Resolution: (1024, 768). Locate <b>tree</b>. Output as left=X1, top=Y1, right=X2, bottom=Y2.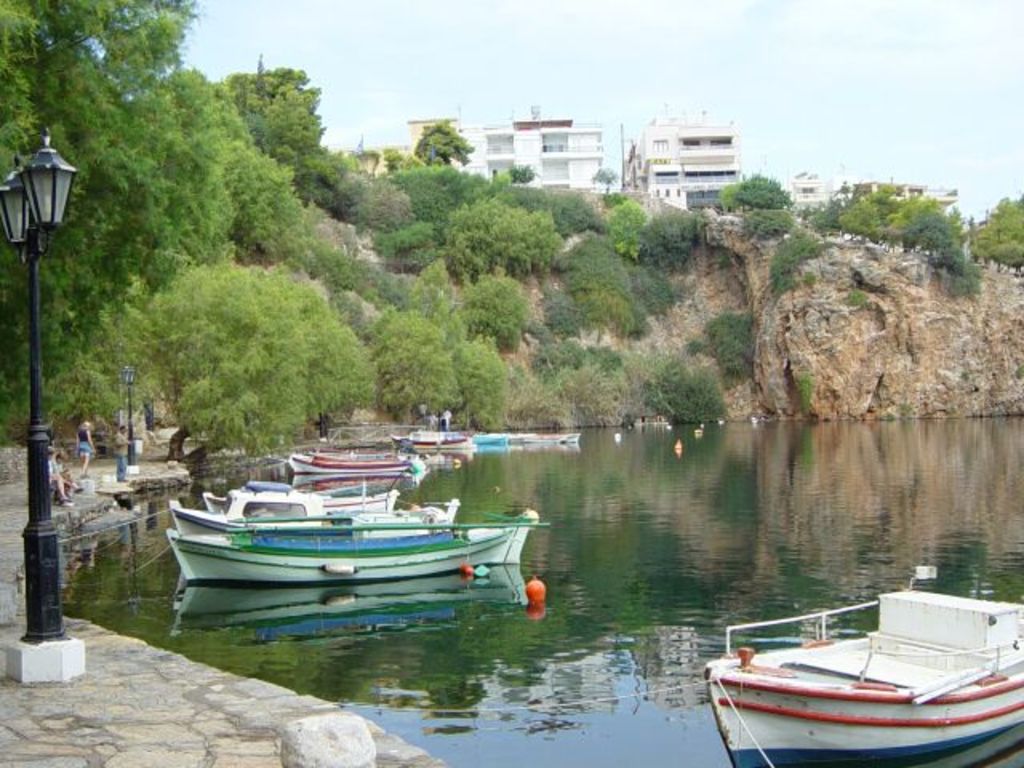
left=218, top=64, right=322, bottom=158.
